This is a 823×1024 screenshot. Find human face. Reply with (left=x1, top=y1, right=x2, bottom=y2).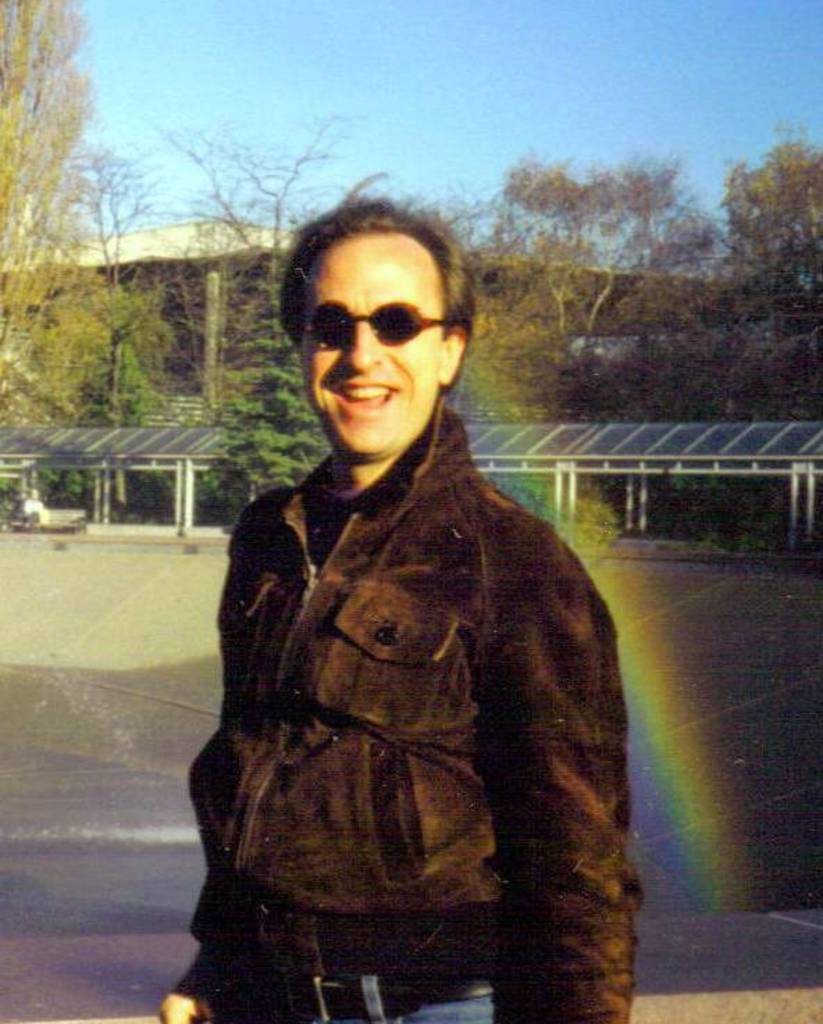
(left=302, top=233, right=441, bottom=454).
